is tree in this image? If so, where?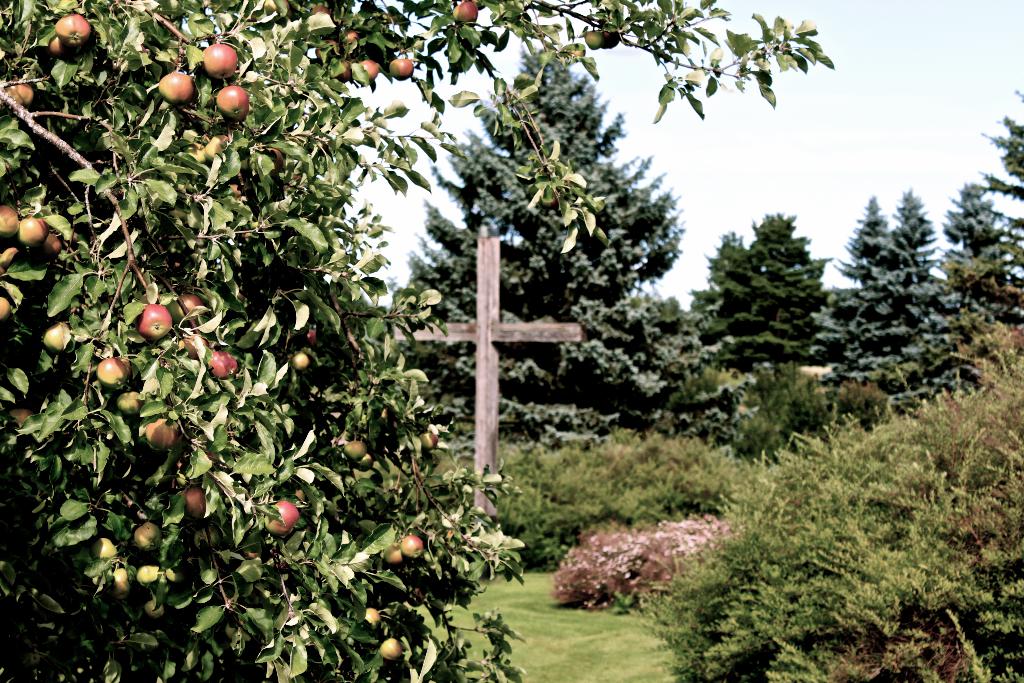
Yes, at box(929, 183, 1012, 375).
